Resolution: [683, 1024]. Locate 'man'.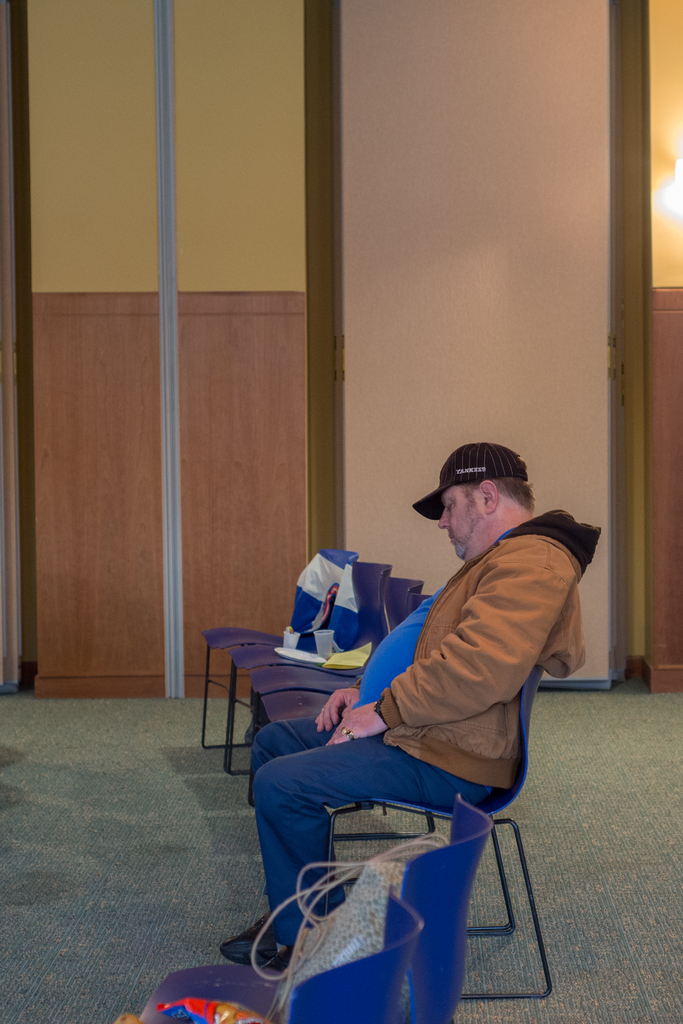
264, 445, 609, 956.
